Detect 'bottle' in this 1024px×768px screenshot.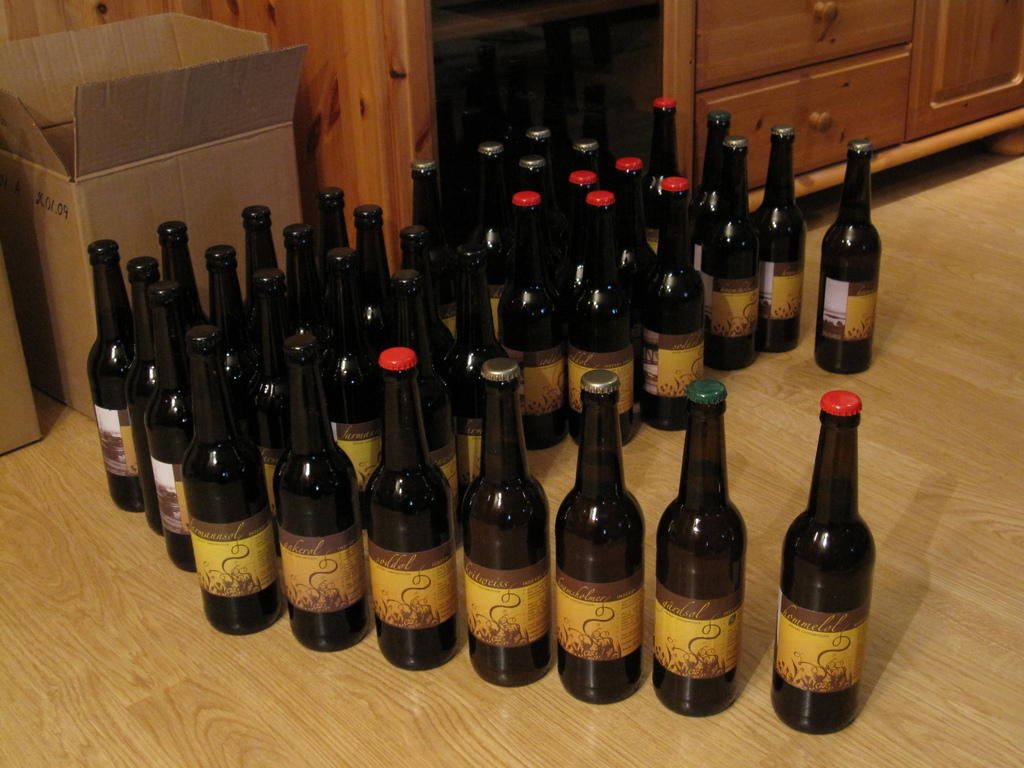
Detection: bbox(179, 327, 283, 635).
